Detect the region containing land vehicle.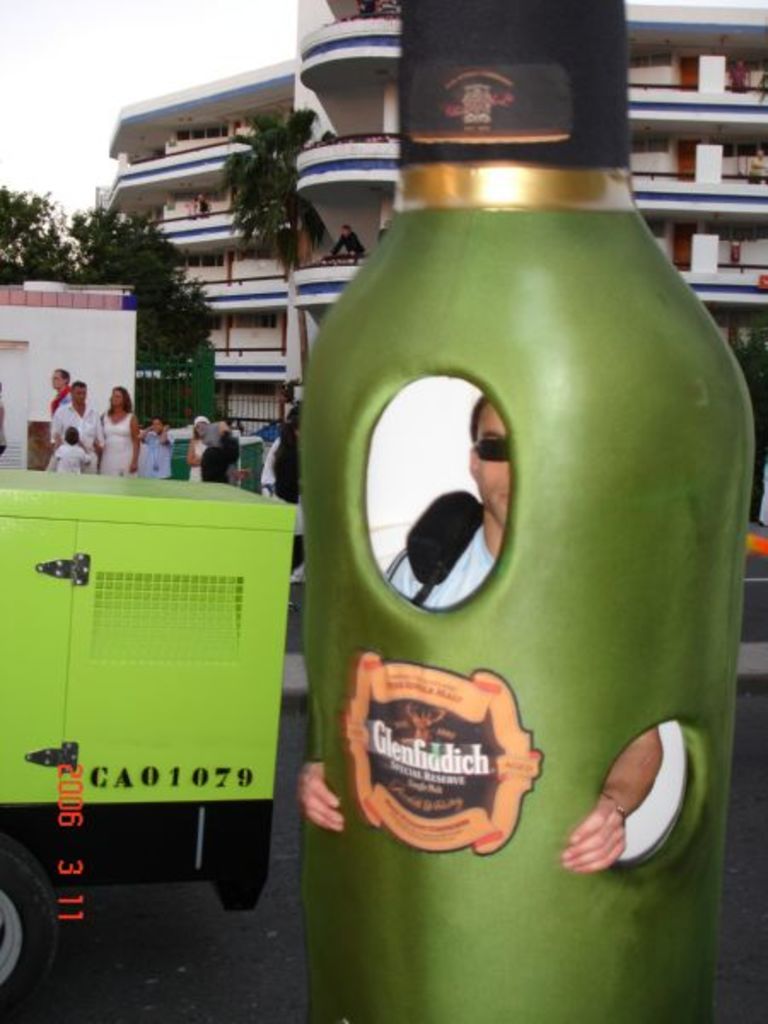
[0, 464, 297, 1022].
